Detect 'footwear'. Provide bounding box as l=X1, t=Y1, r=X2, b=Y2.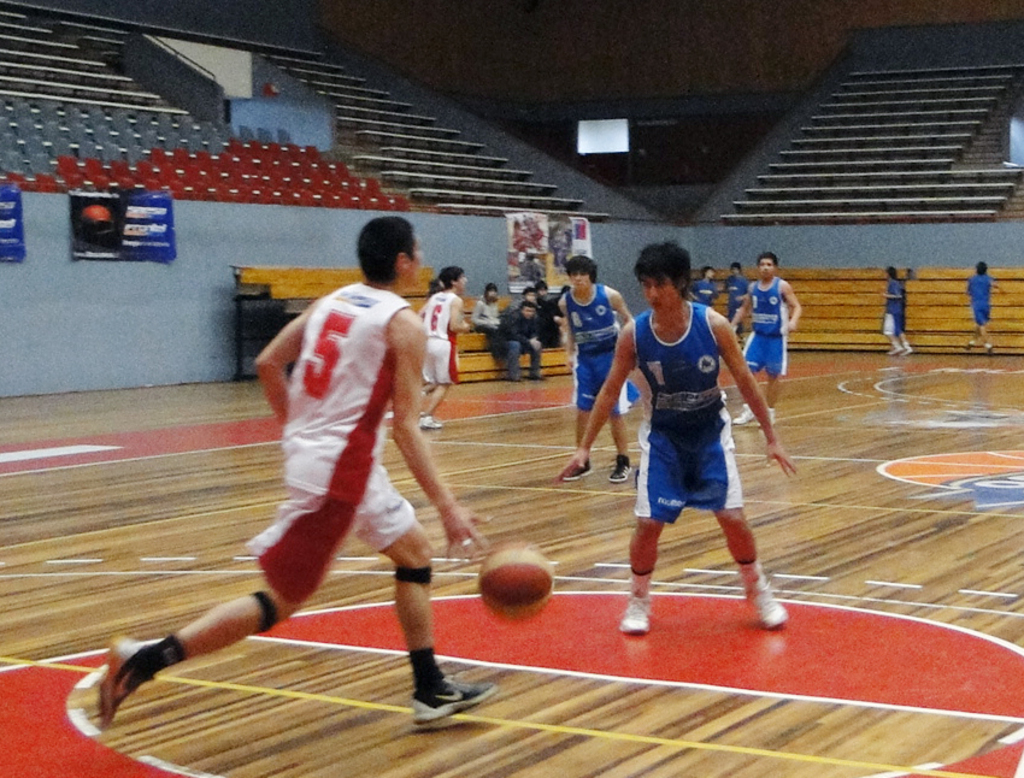
l=900, t=338, r=906, b=355.
